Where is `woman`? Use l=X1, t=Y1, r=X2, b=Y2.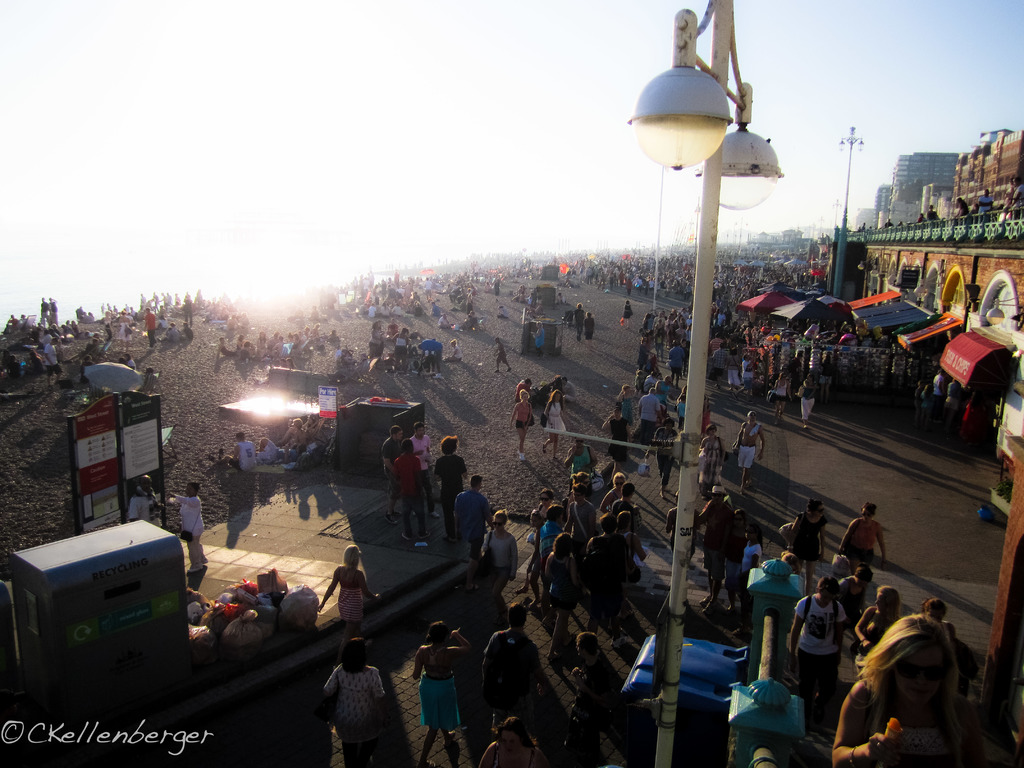
l=479, t=714, r=547, b=767.
